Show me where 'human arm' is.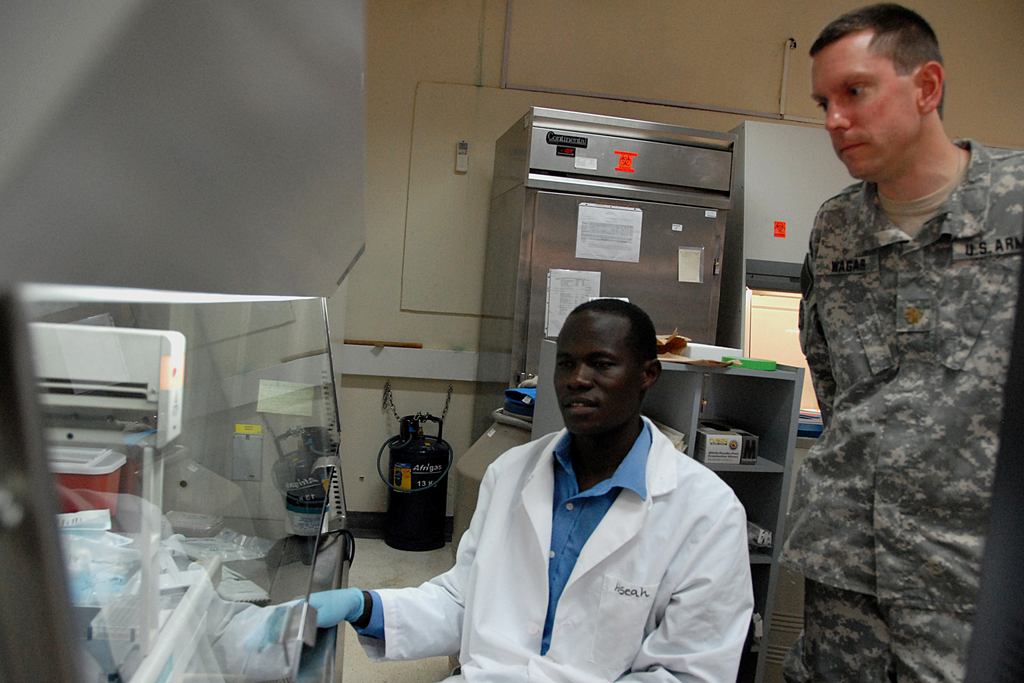
'human arm' is at Rect(614, 479, 767, 682).
